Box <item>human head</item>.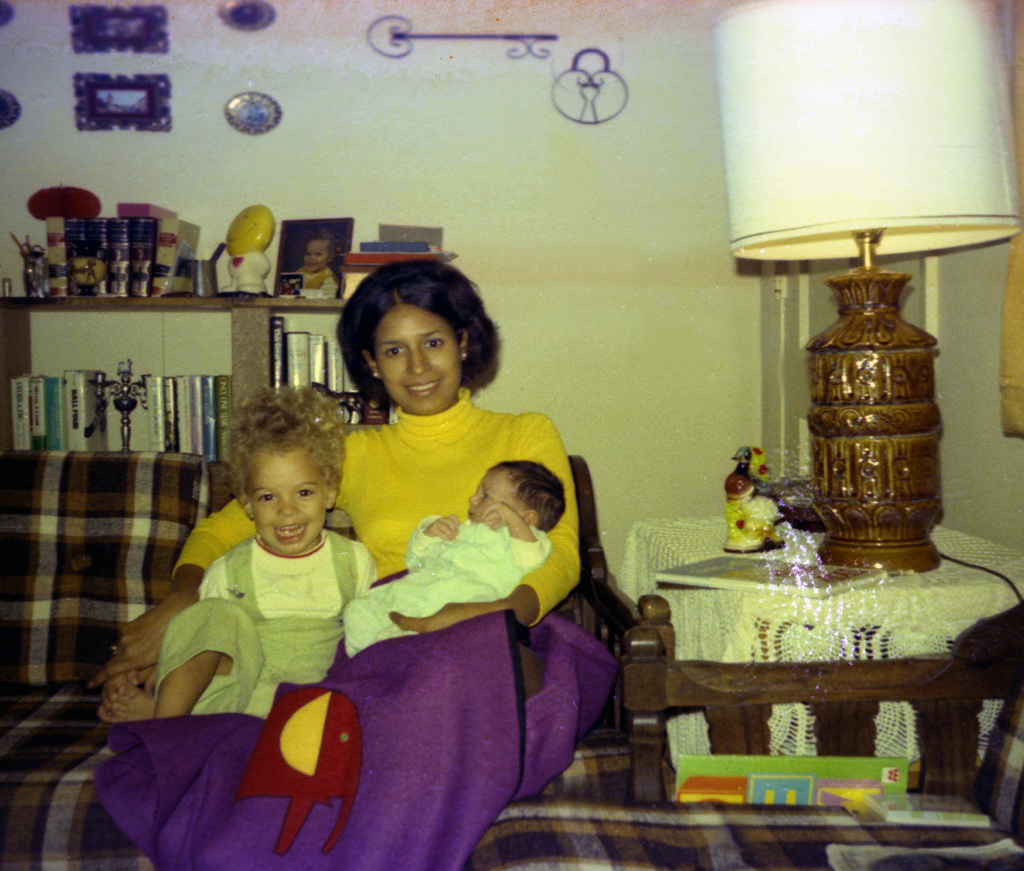
box=[223, 387, 348, 555].
